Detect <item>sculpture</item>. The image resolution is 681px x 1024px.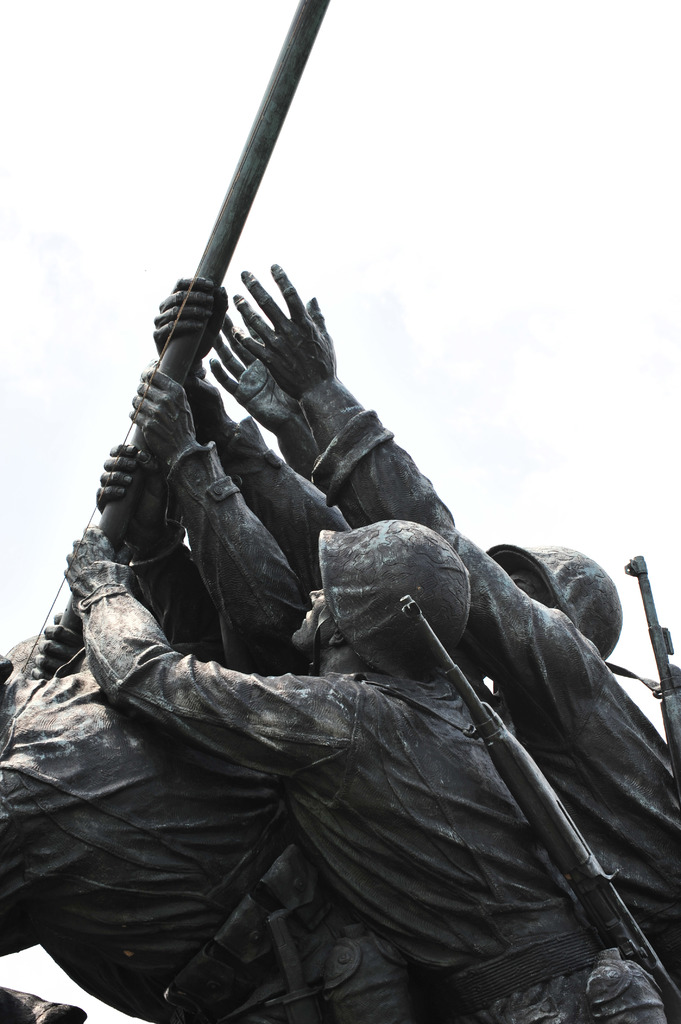
28:273:661:1023.
